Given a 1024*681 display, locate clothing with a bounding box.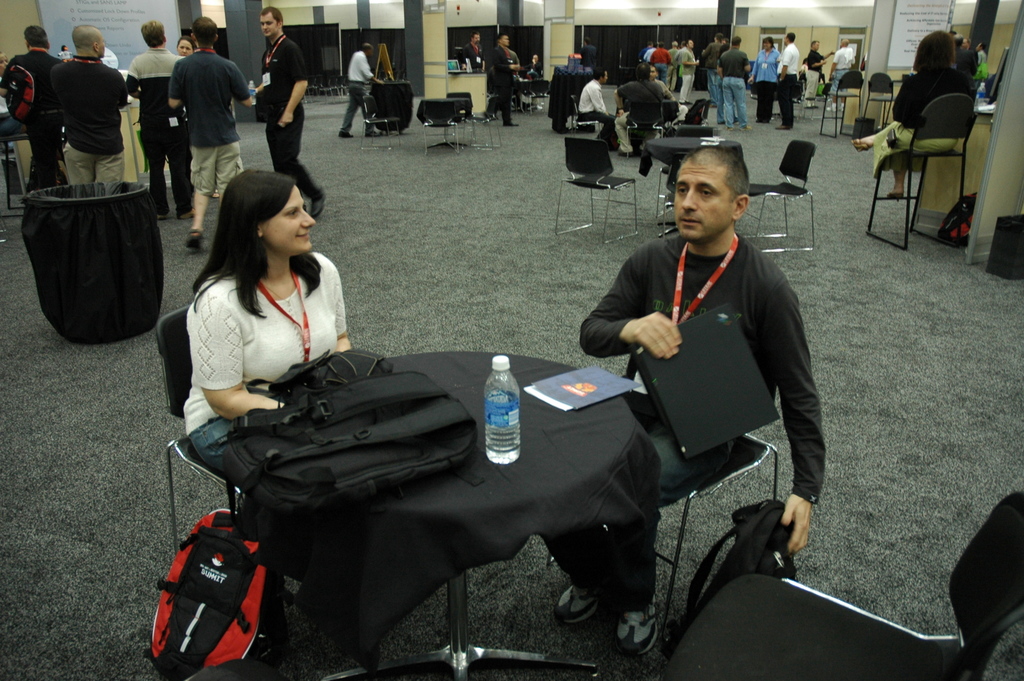
Located: (x1=716, y1=47, x2=747, y2=124).
